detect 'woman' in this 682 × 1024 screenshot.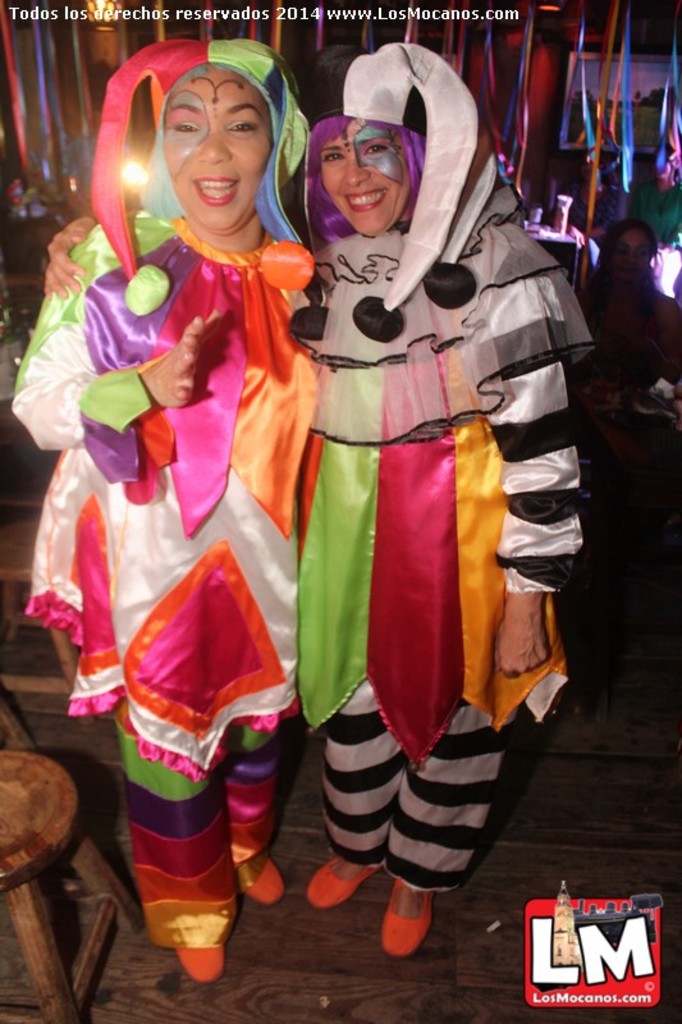
Detection: 8:31:324:983.
